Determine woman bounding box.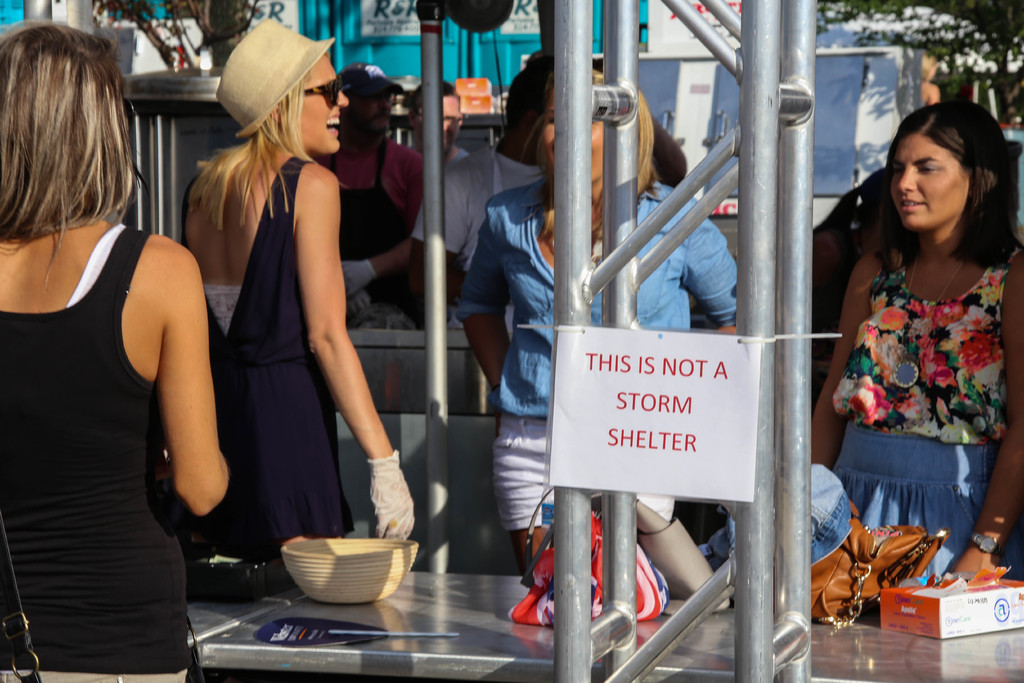
Determined: {"left": 800, "top": 173, "right": 883, "bottom": 417}.
